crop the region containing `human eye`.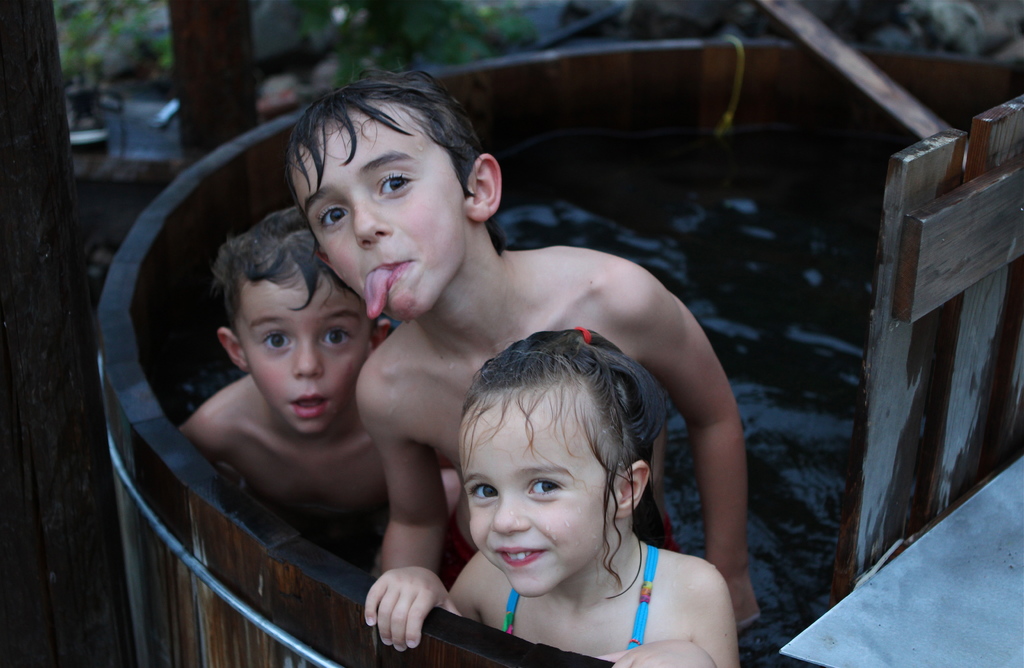
Crop region: <region>468, 483, 501, 501</region>.
